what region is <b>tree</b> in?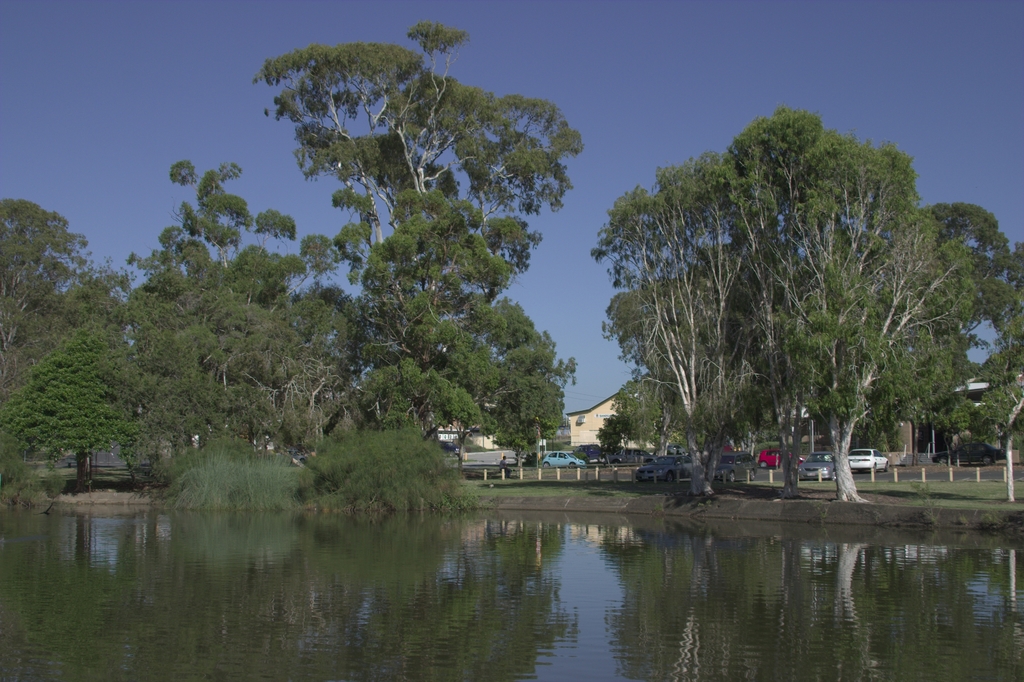
(179,438,304,511).
